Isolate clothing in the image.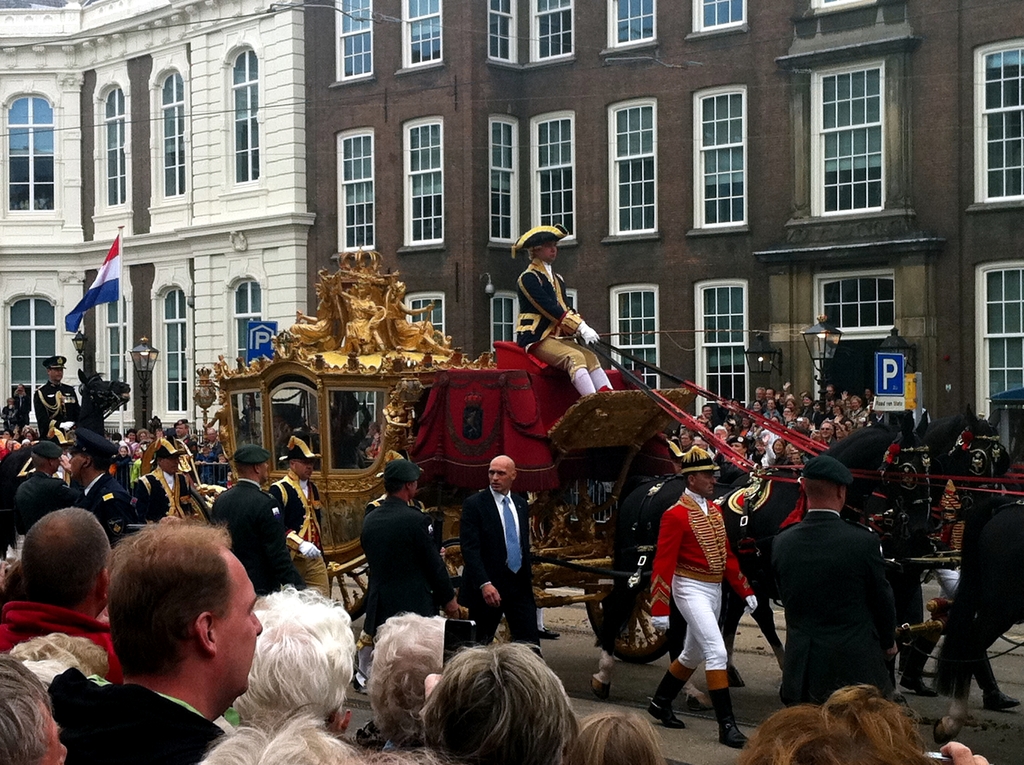
Isolated region: bbox=(451, 482, 538, 664).
